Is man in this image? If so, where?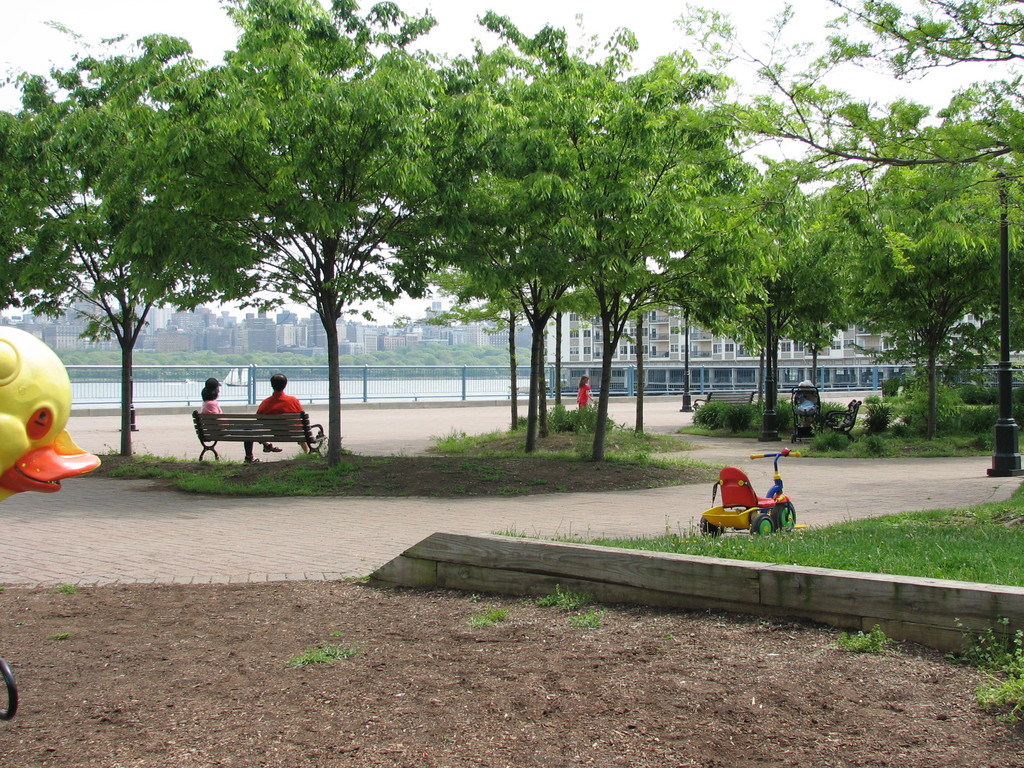
Yes, at bbox=[252, 371, 314, 454].
